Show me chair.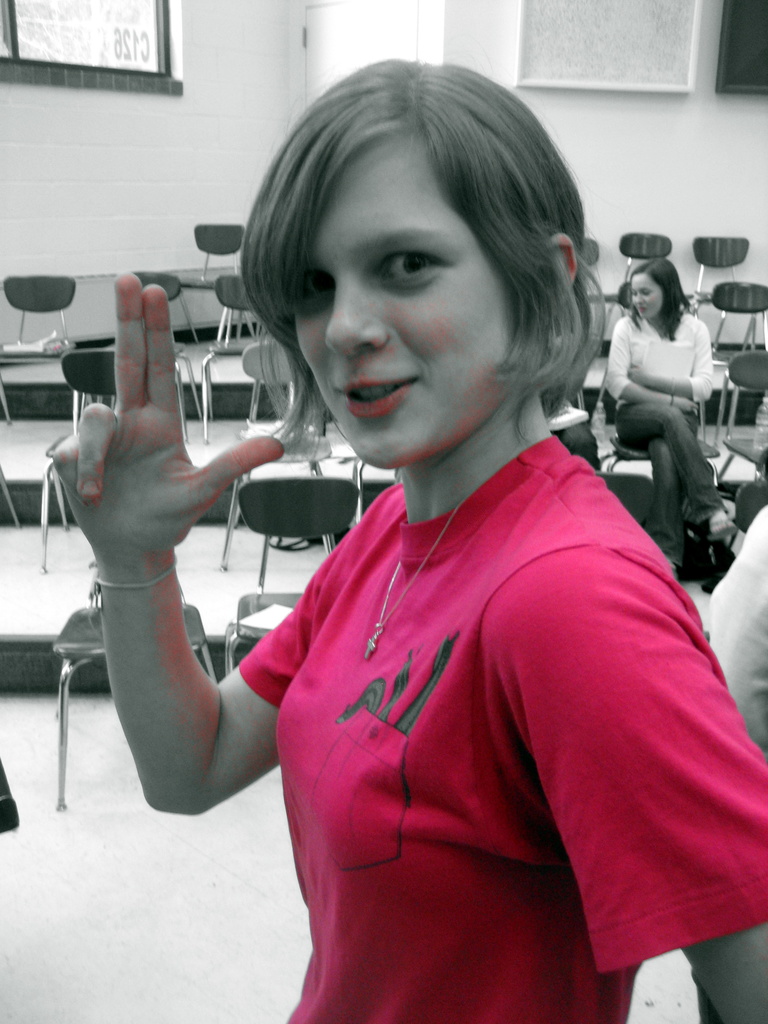
chair is here: bbox=[708, 276, 767, 428].
